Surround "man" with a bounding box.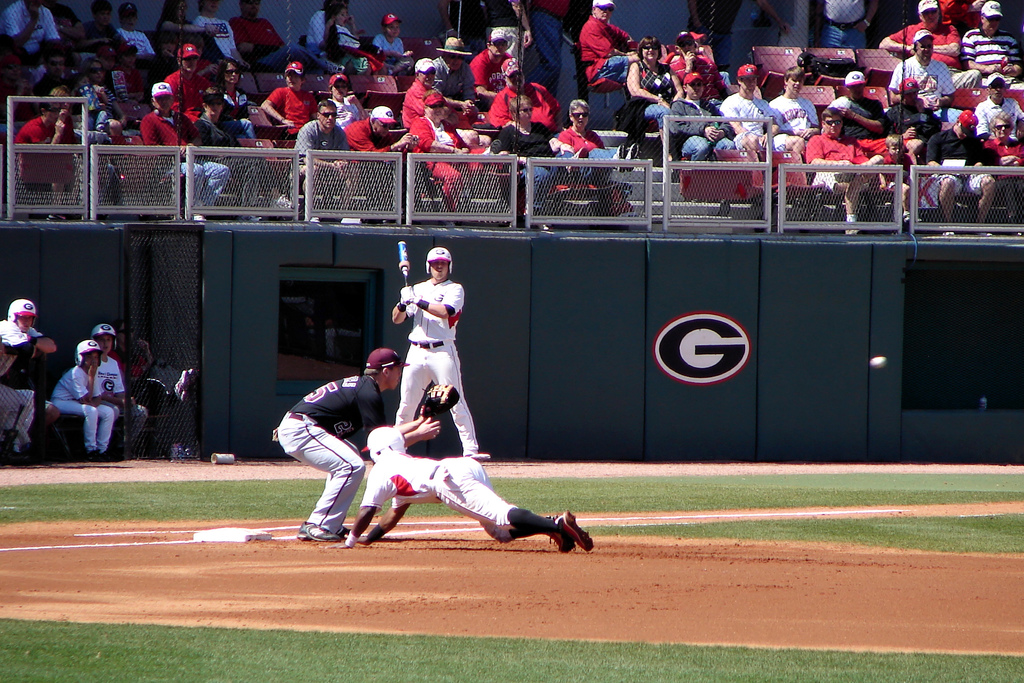
bbox=(1, 299, 54, 461).
